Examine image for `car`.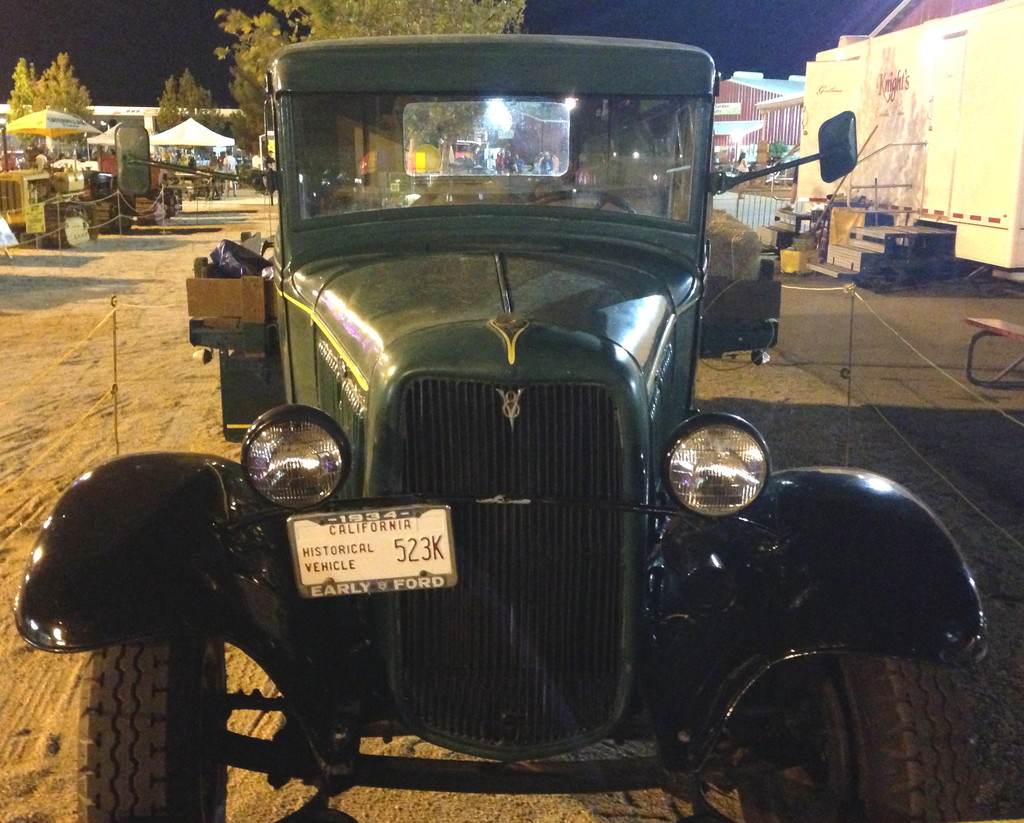
Examination result: x1=5, y1=27, x2=994, y2=822.
